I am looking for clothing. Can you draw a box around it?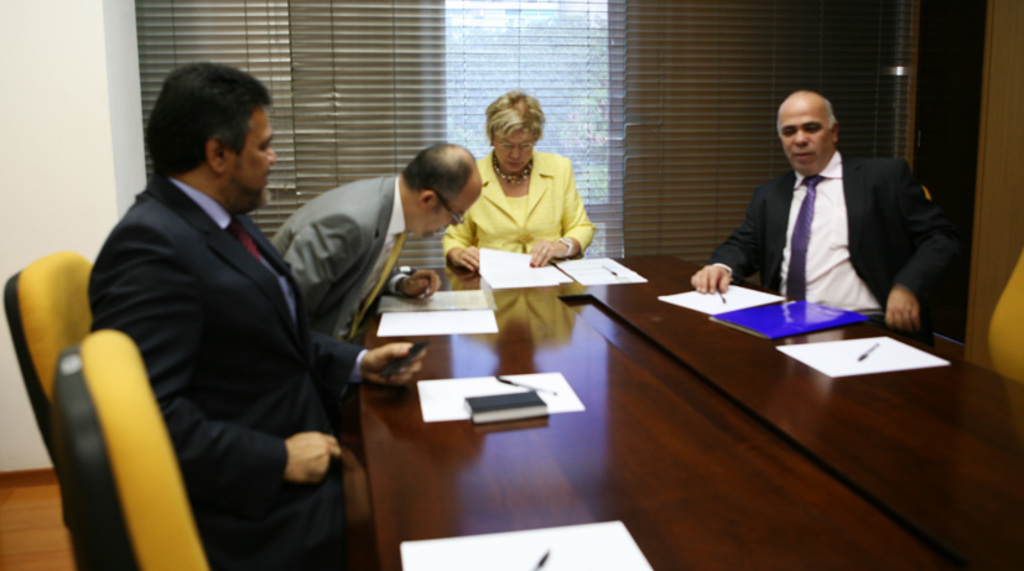
Sure, the bounding box is bbox=[93, 89, 353, 570].
